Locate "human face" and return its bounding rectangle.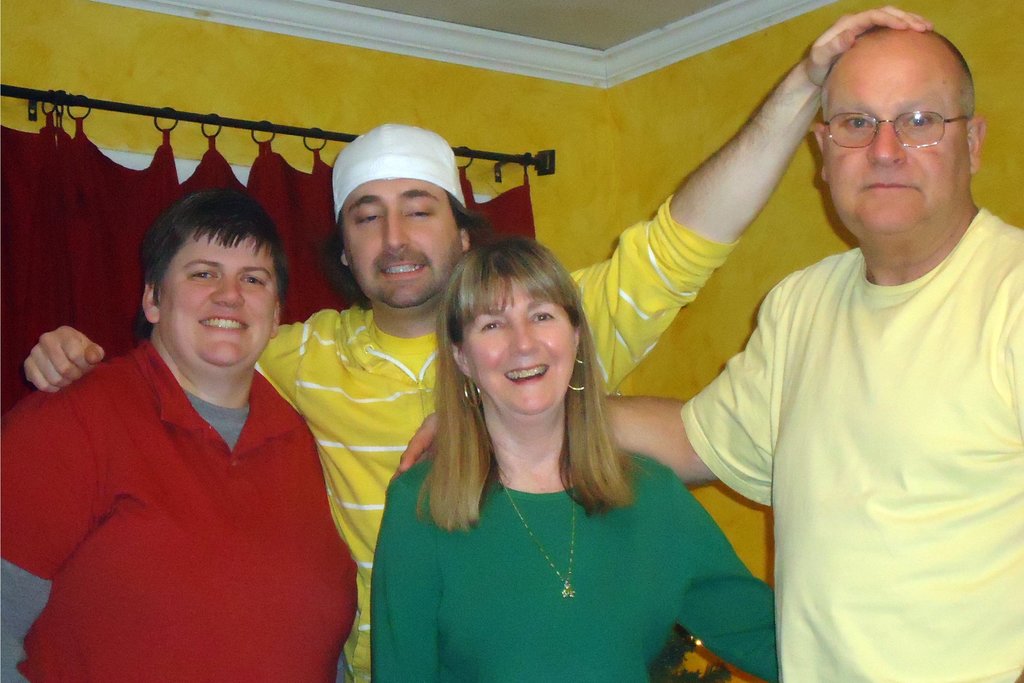
(822,46,963,233).
